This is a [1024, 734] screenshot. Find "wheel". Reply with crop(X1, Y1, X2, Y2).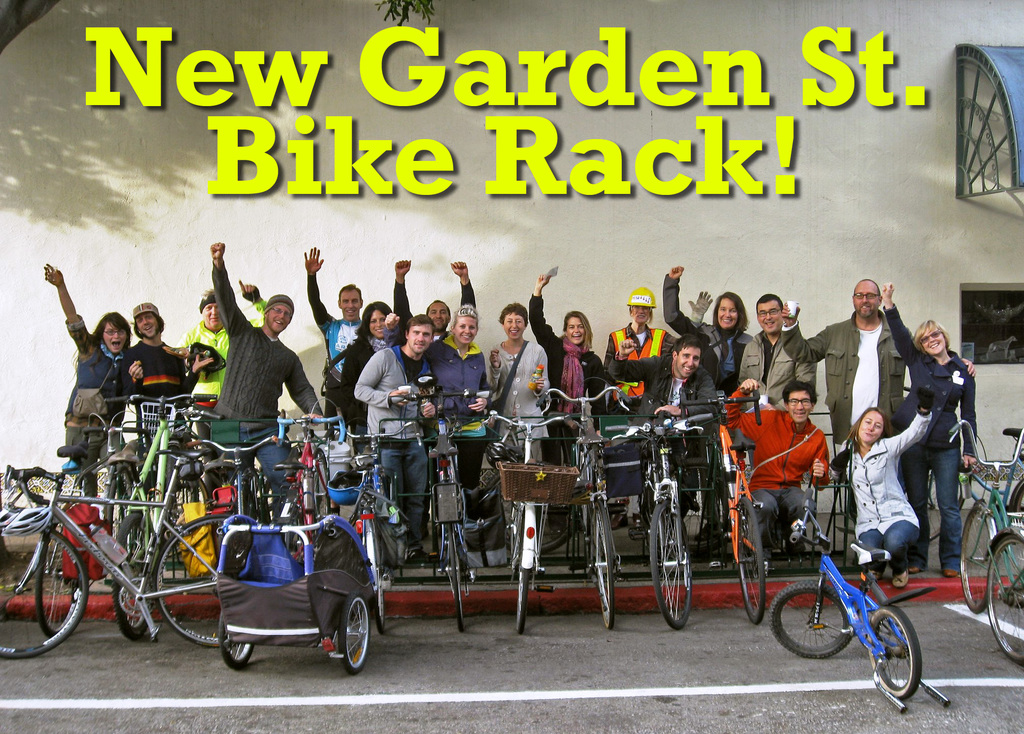
crop(3, 528, 89, 659).
